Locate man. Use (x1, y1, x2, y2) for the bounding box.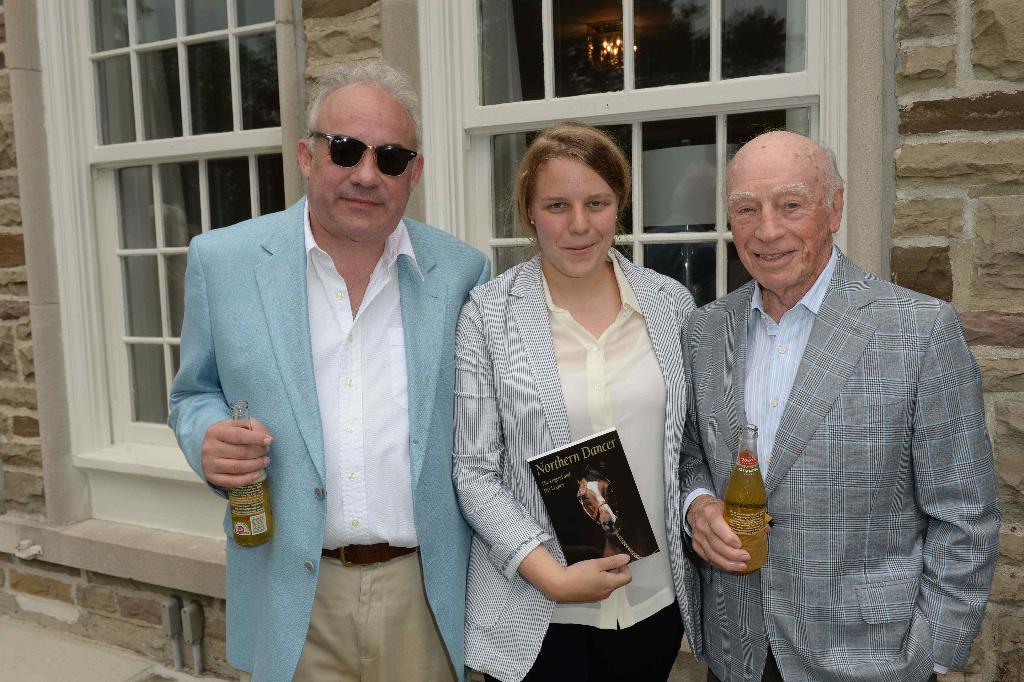
(666, 73, 971, 681).
